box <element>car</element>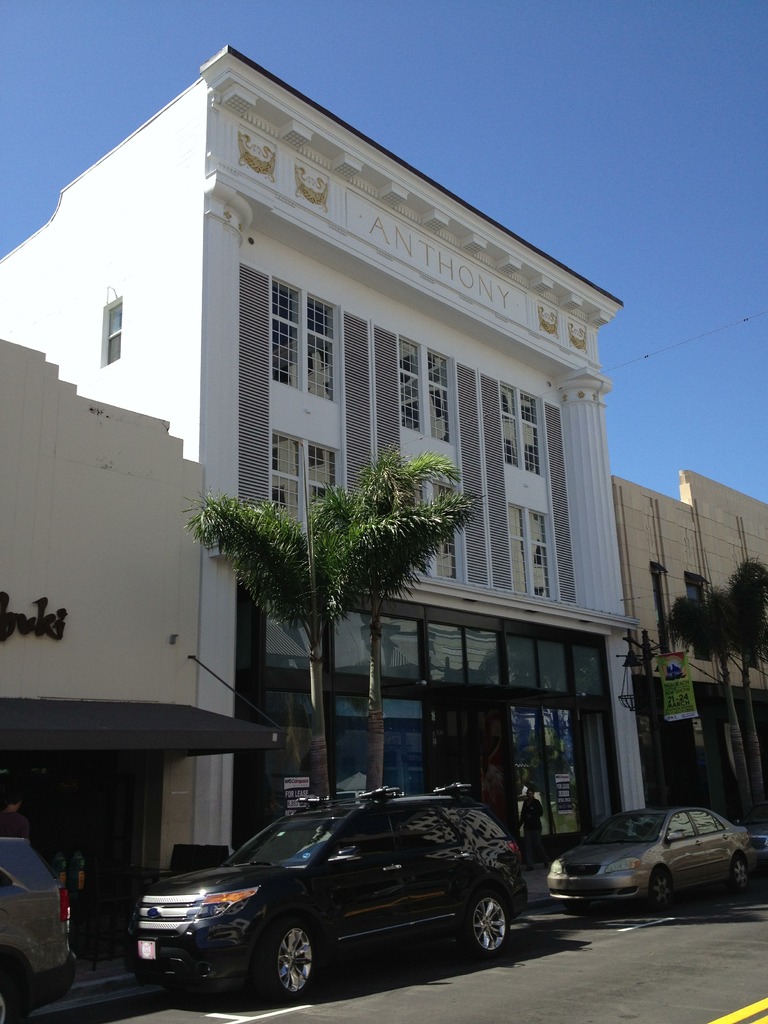
x1=114, y1=790, x2=536, y2=1001
